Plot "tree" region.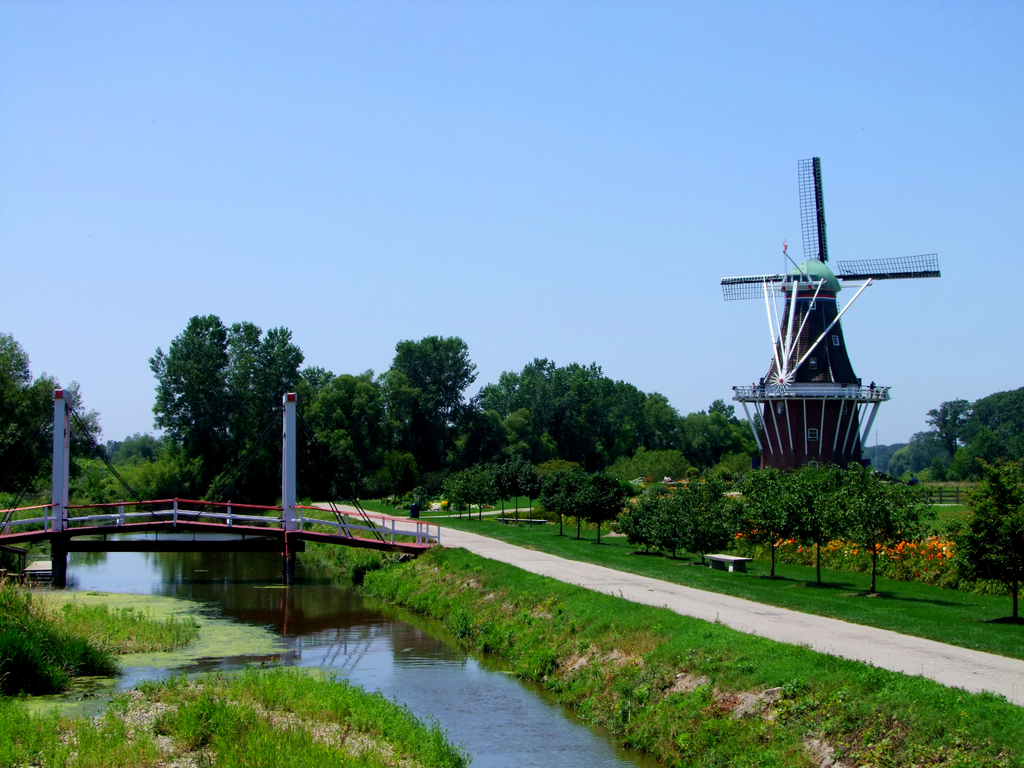
Plotted at select_region(541, 456, 583, 536).
